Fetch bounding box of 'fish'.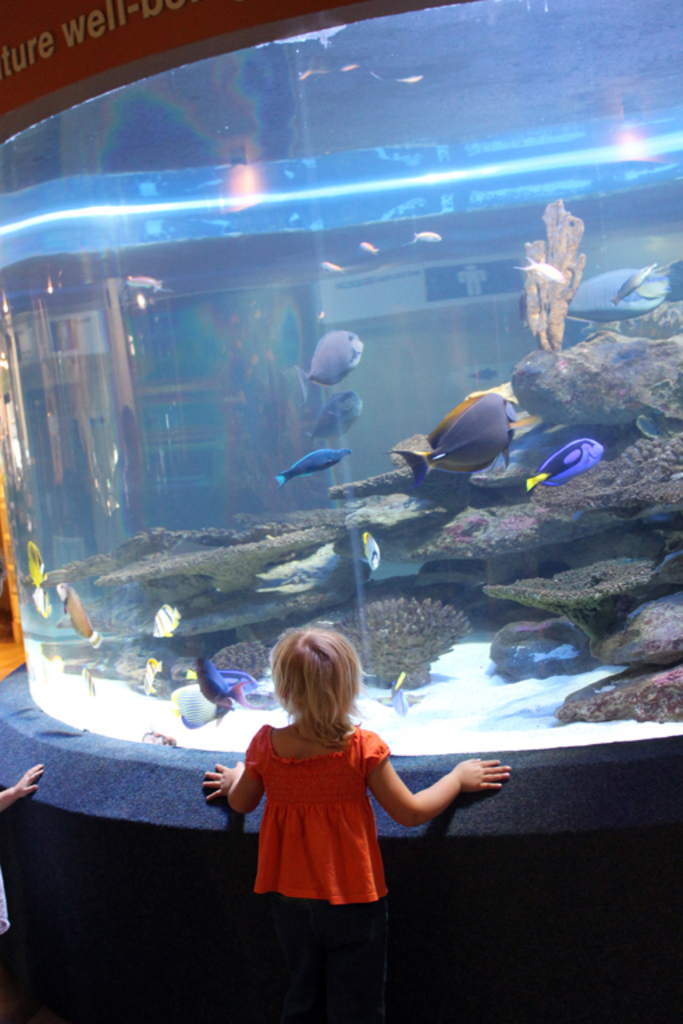
Bbox: region(29, 583, 48, 616).
